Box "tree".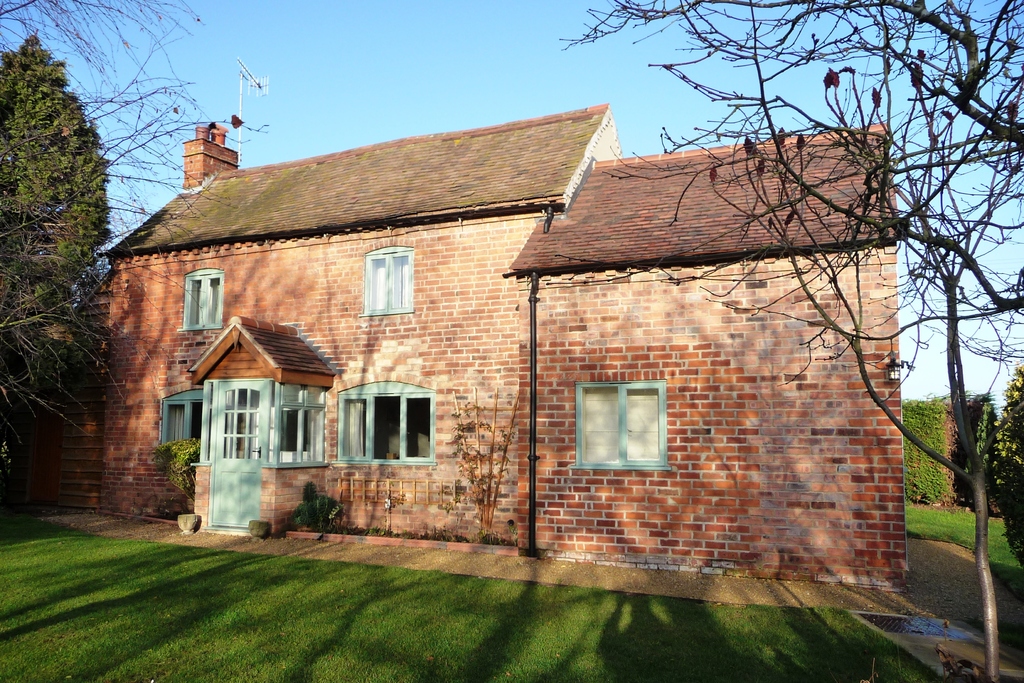
pyautogui.locateOnScreen(988, 355, 1023, 575).
